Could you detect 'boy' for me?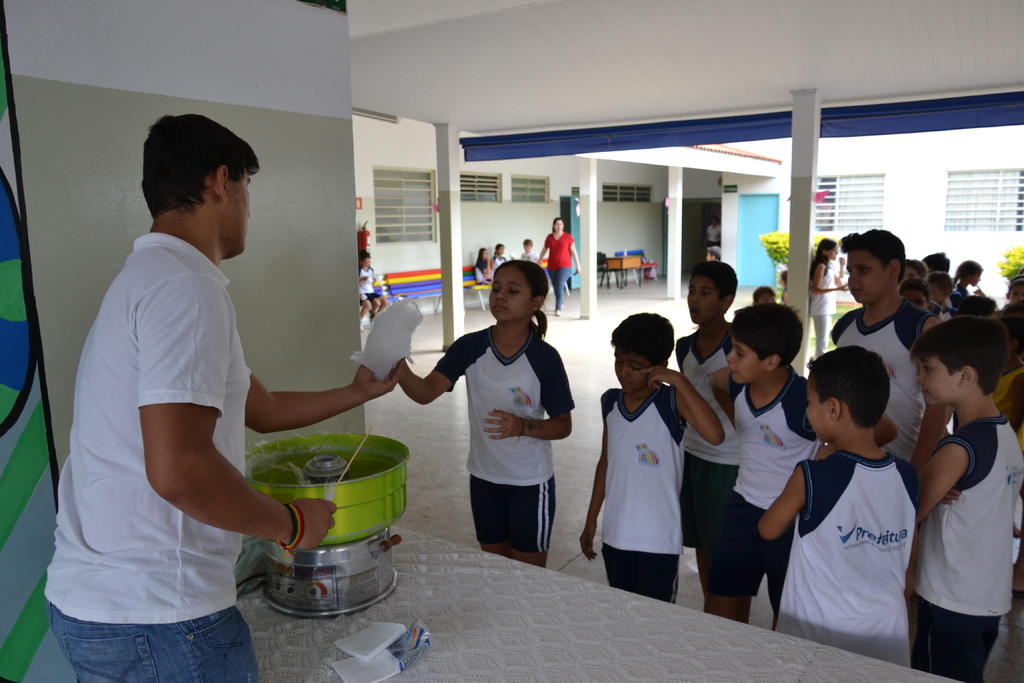
Detection result: box(760, 339, 950, 669).
